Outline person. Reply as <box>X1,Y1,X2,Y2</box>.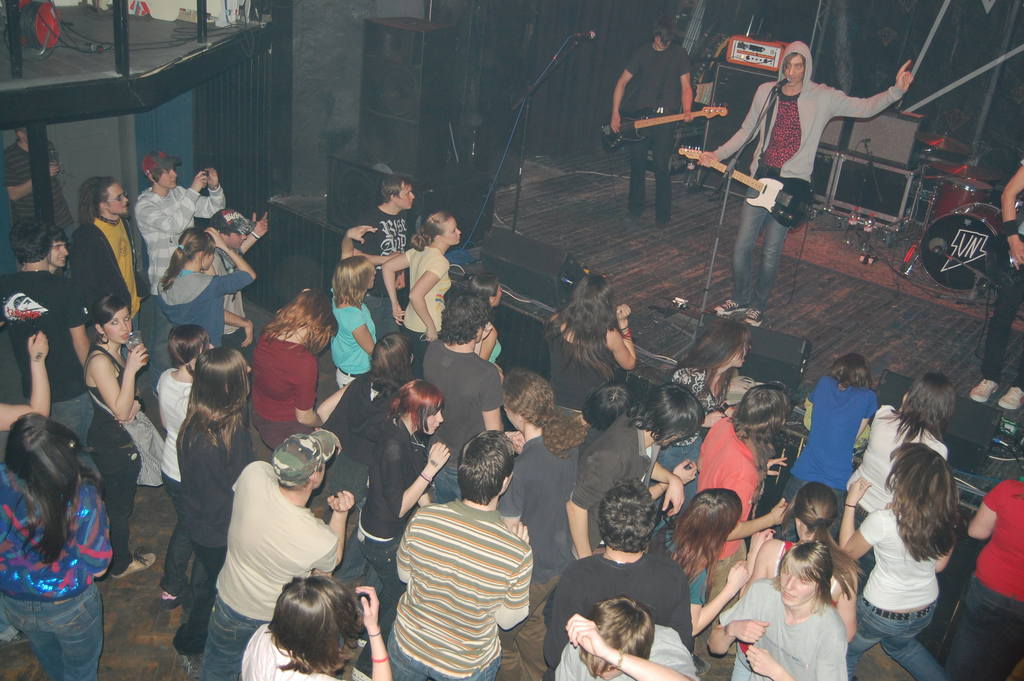
<box>137,149,228,325</box>.
